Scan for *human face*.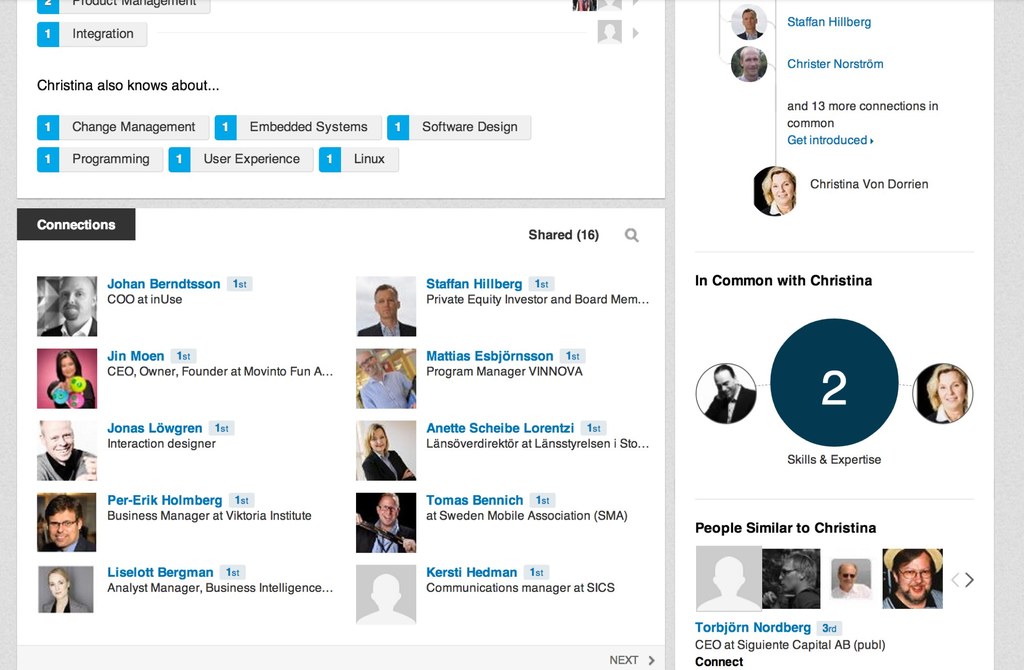
Scan result: 903 563 931 602.
